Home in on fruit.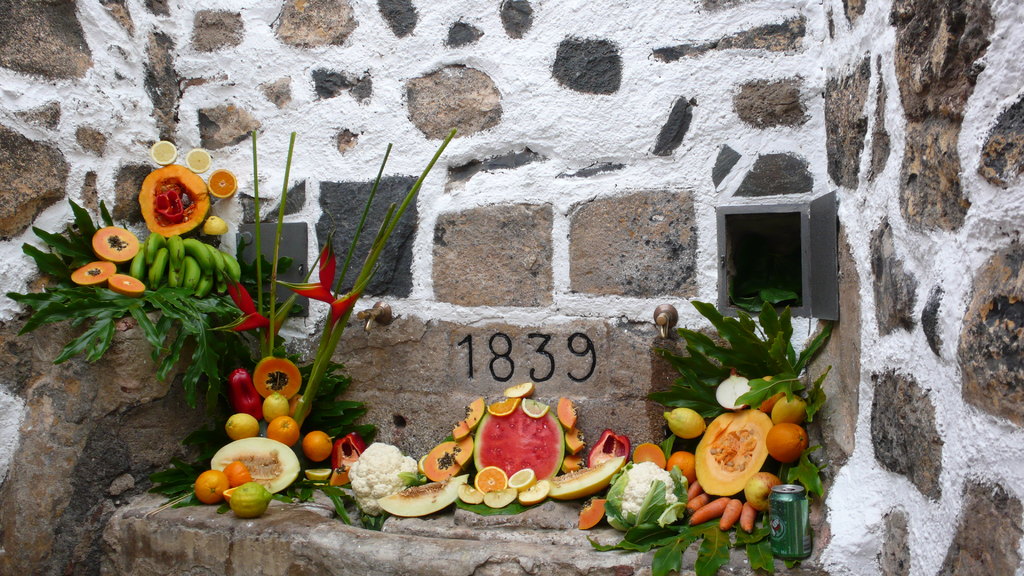
Homed in at rect(225, 482, 274, 529).
